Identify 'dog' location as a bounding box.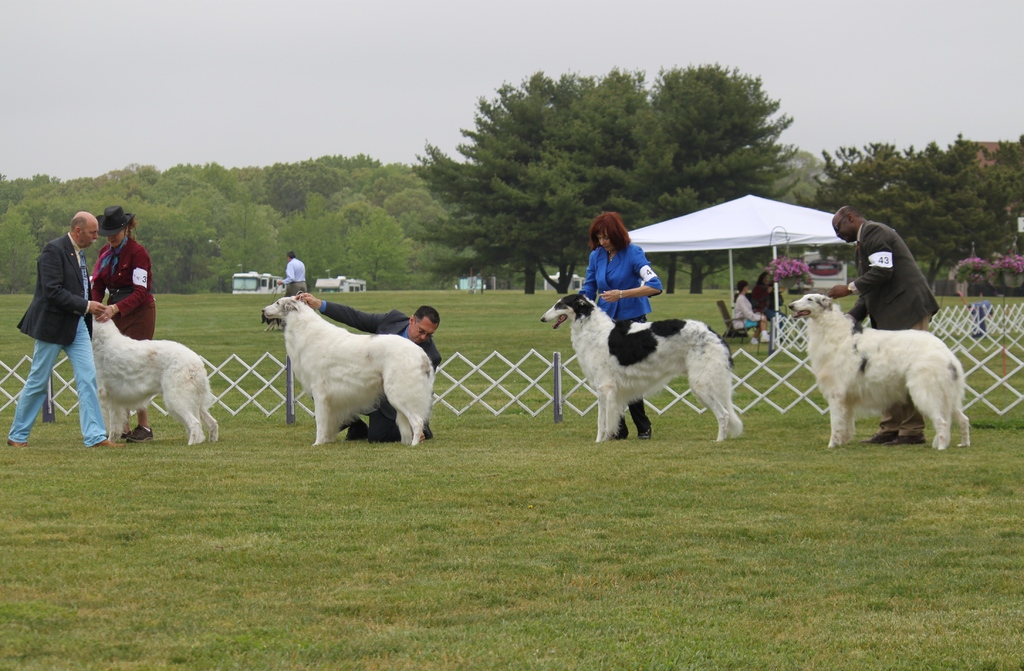
rect(262, 293, 434, 445).
